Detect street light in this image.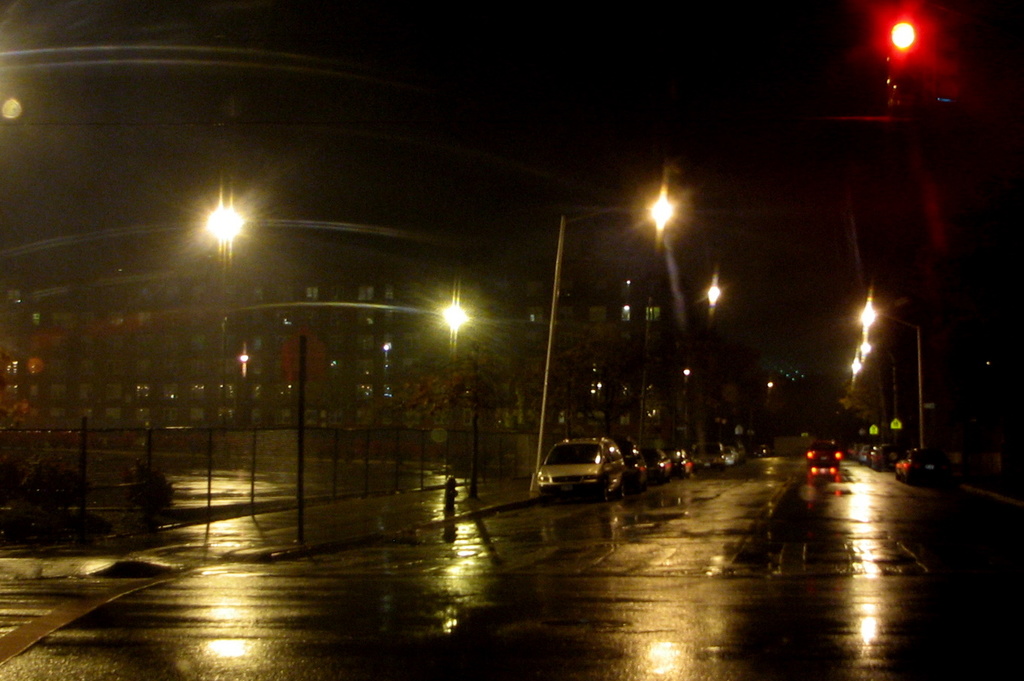
Detection: (left=858, top=305, right=927, bottom=448).
